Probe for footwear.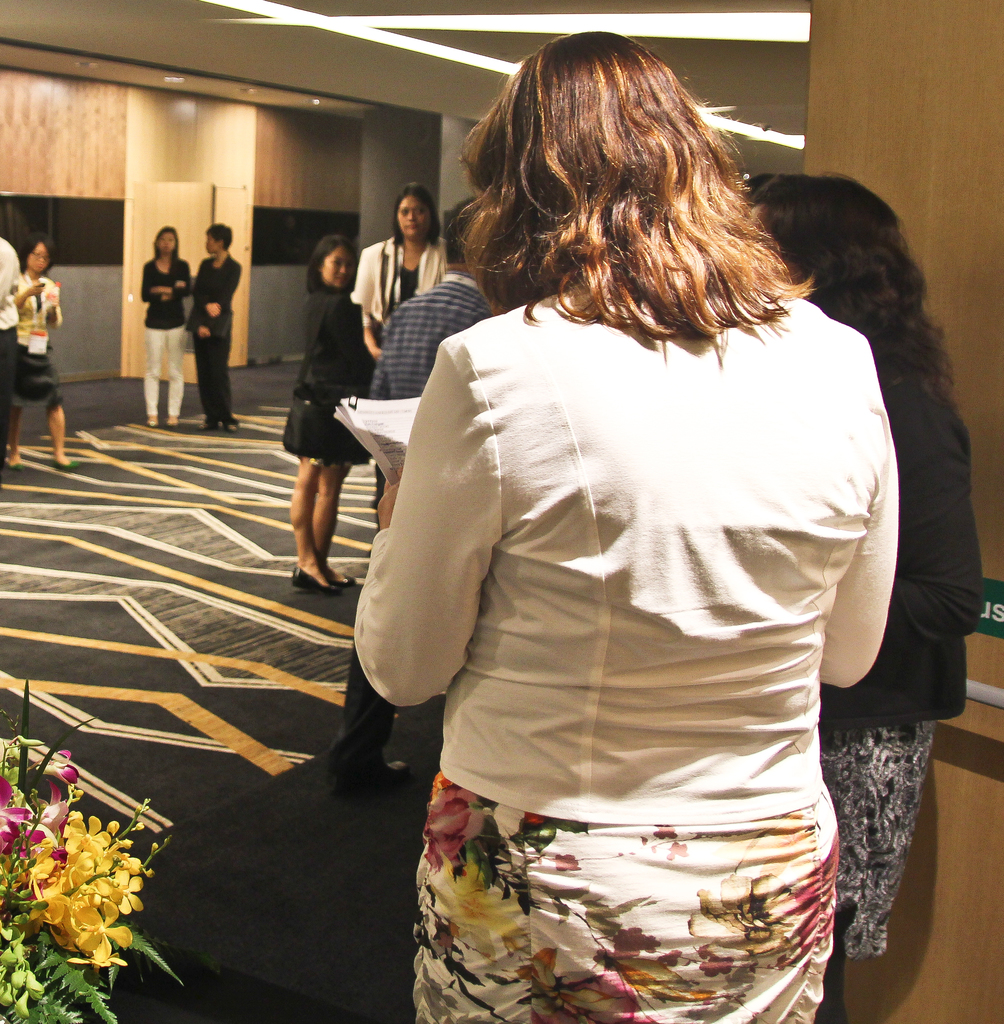
Probe result: BBox(166, 414, 177, 428).
